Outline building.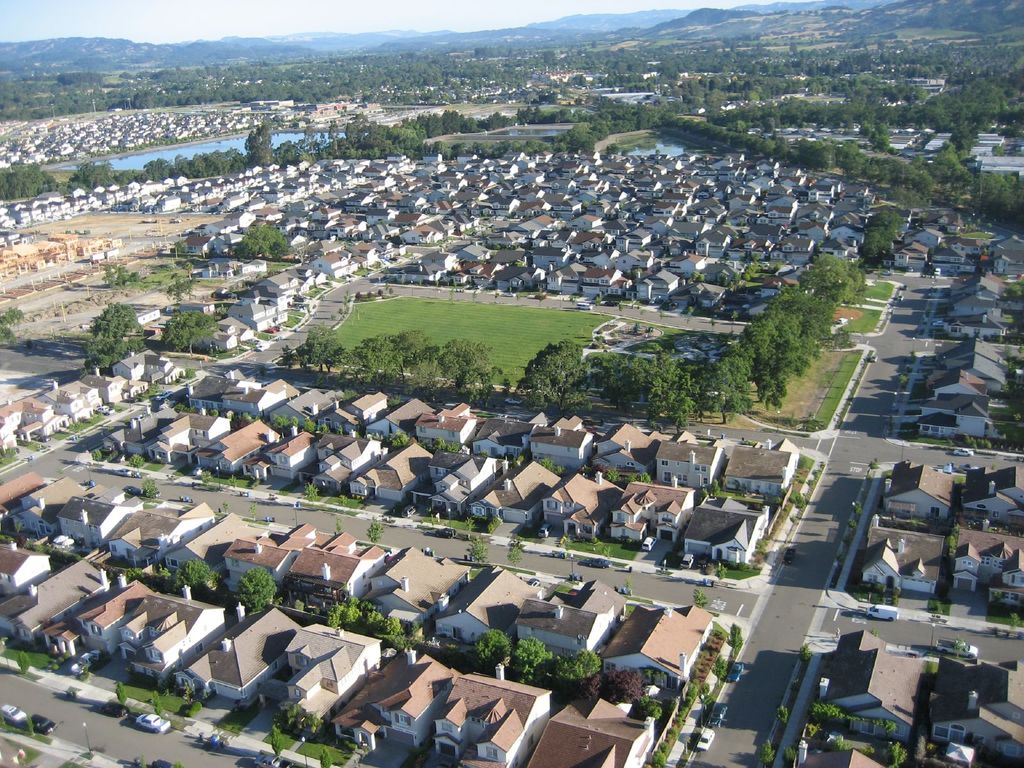
Outline: crop(916, 366, 997, 431).
